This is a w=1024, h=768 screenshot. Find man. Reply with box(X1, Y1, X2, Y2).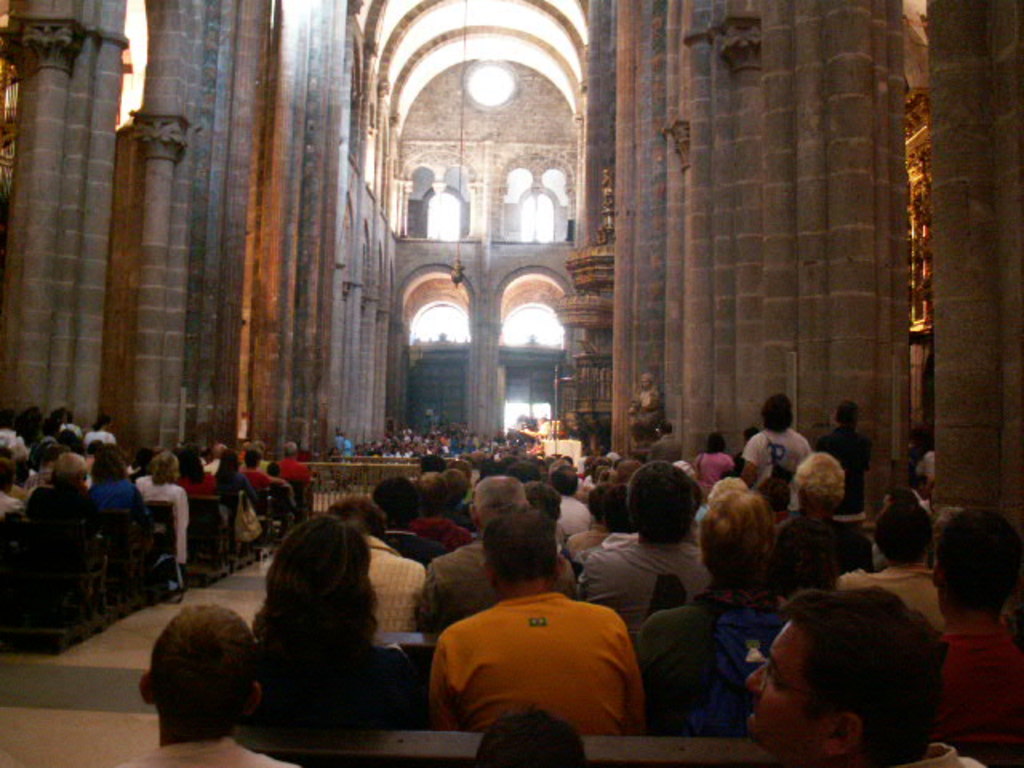
box(368, 480, 438, 555).
